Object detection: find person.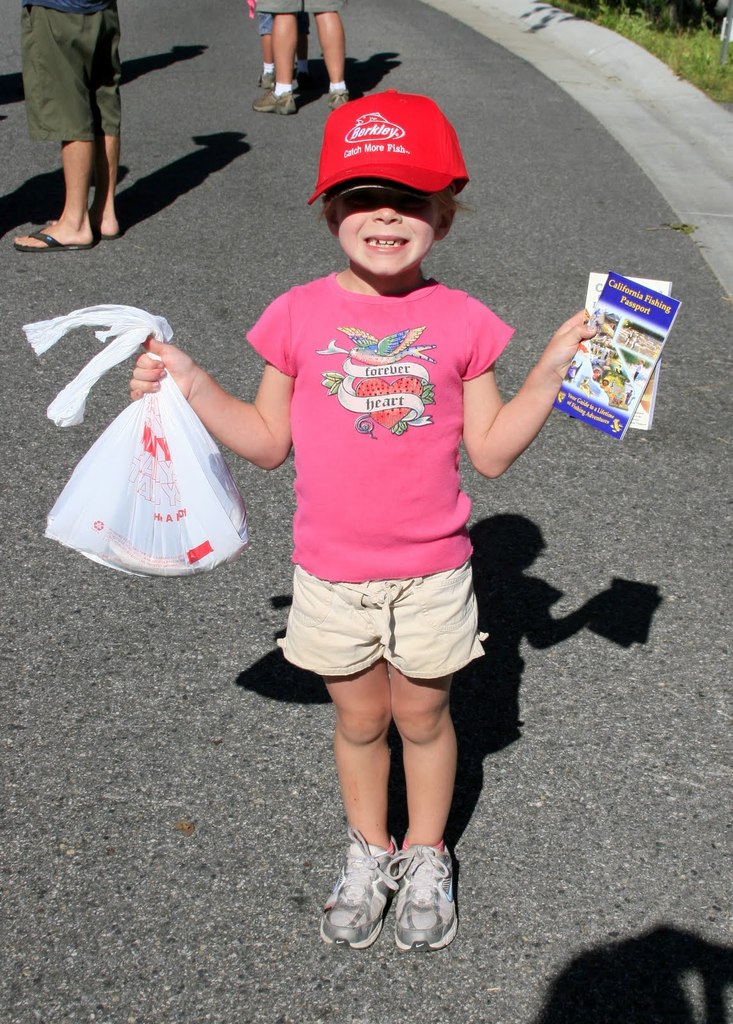
(209,75,563,946).
